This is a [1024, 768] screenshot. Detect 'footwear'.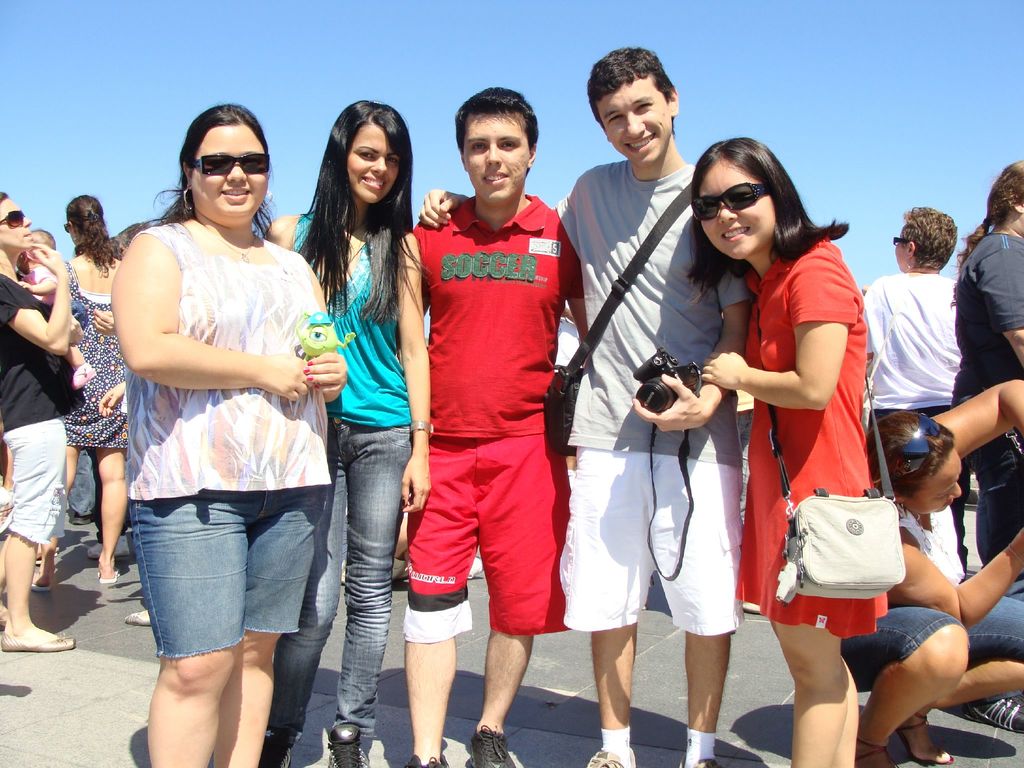
bbox=(853, 710, 894, 767).
